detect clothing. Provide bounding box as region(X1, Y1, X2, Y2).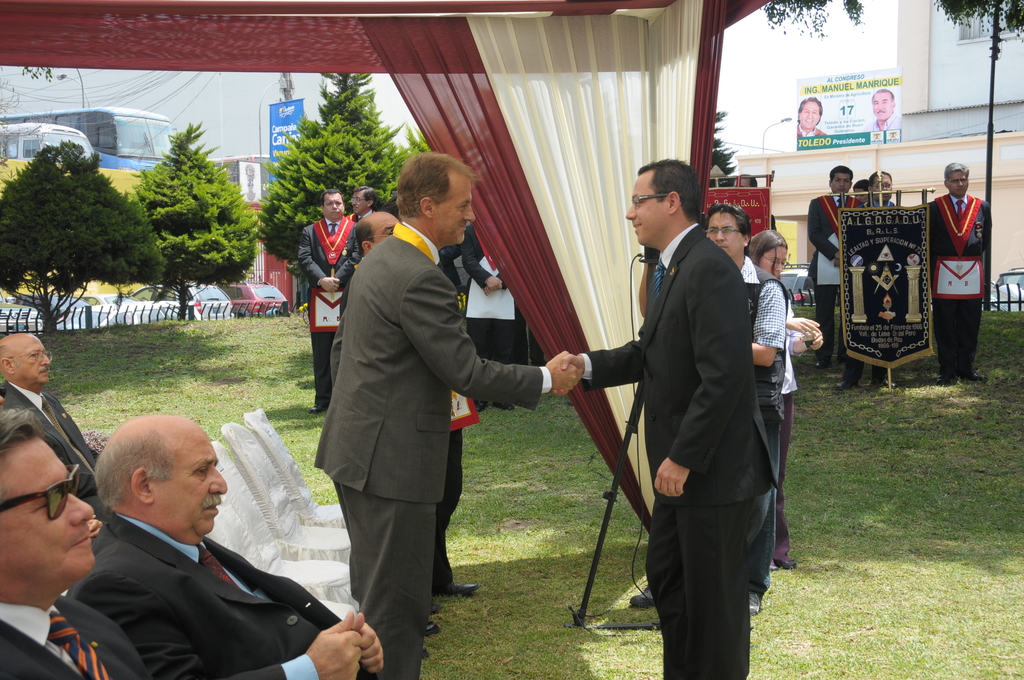
region(61, 501, 378, 679).
